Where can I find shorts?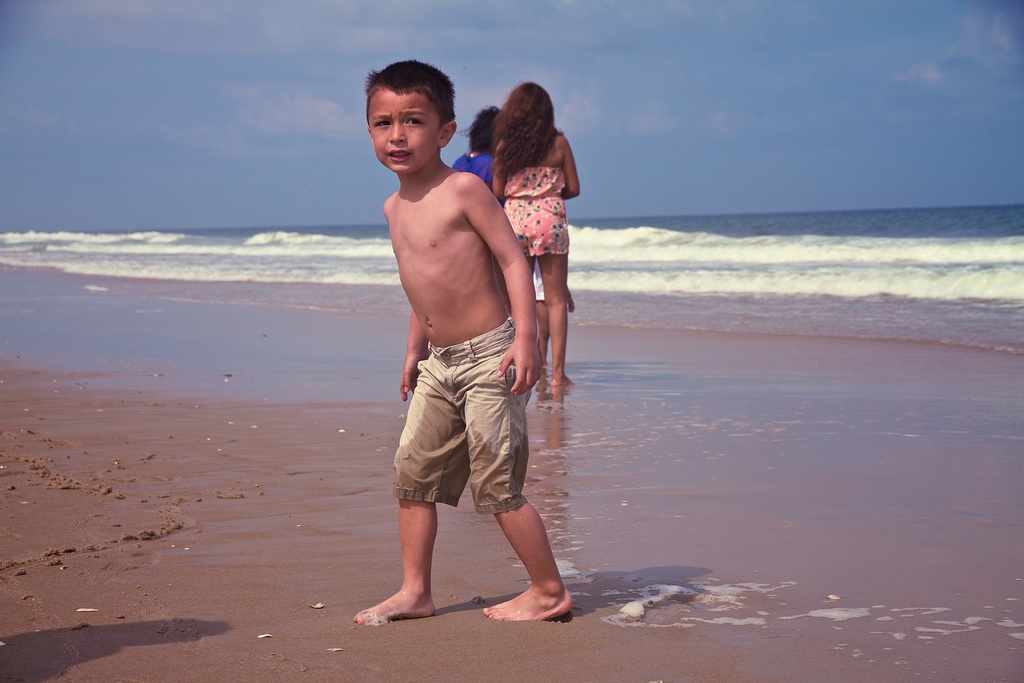
You can find it at 392/313/532/514.
